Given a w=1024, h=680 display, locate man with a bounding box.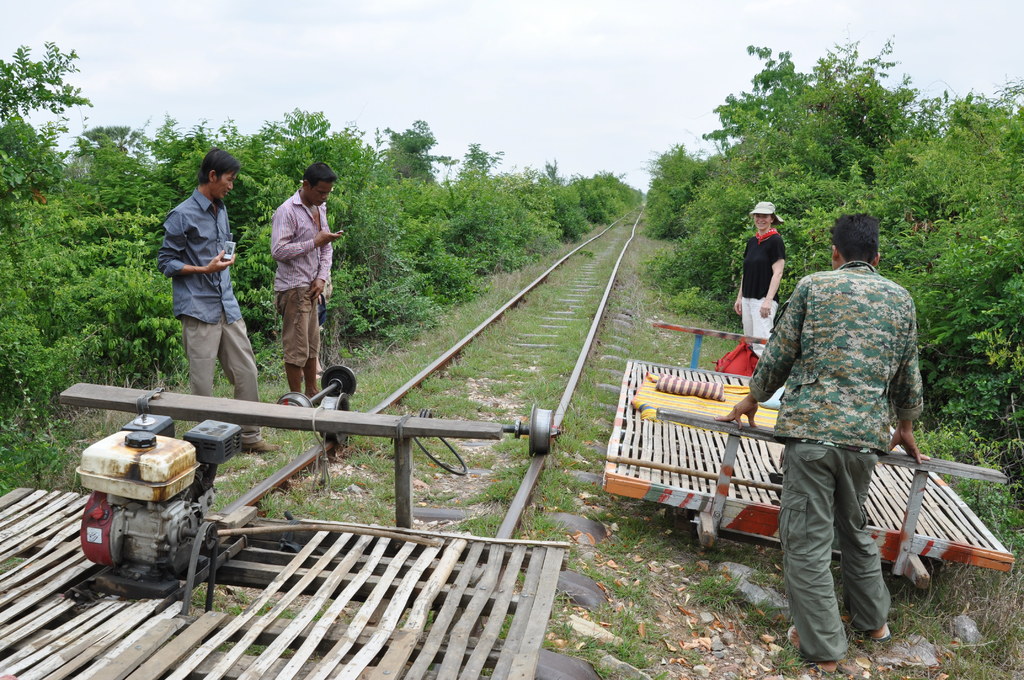
Located: (711,208,929,676).
